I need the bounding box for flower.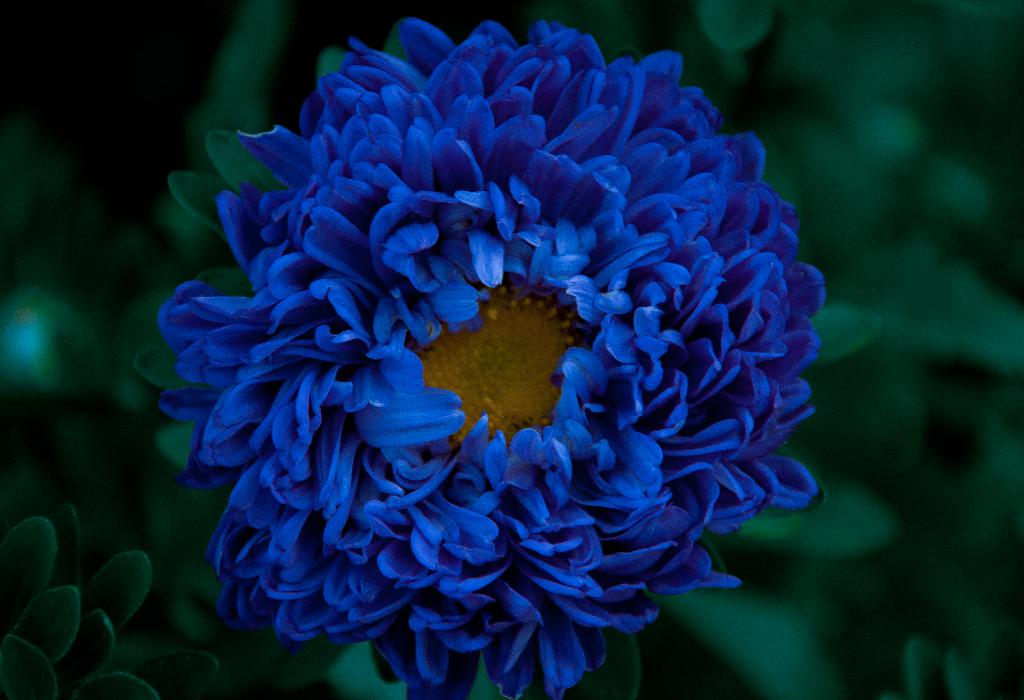
Here it is: 129 12 847 694.
